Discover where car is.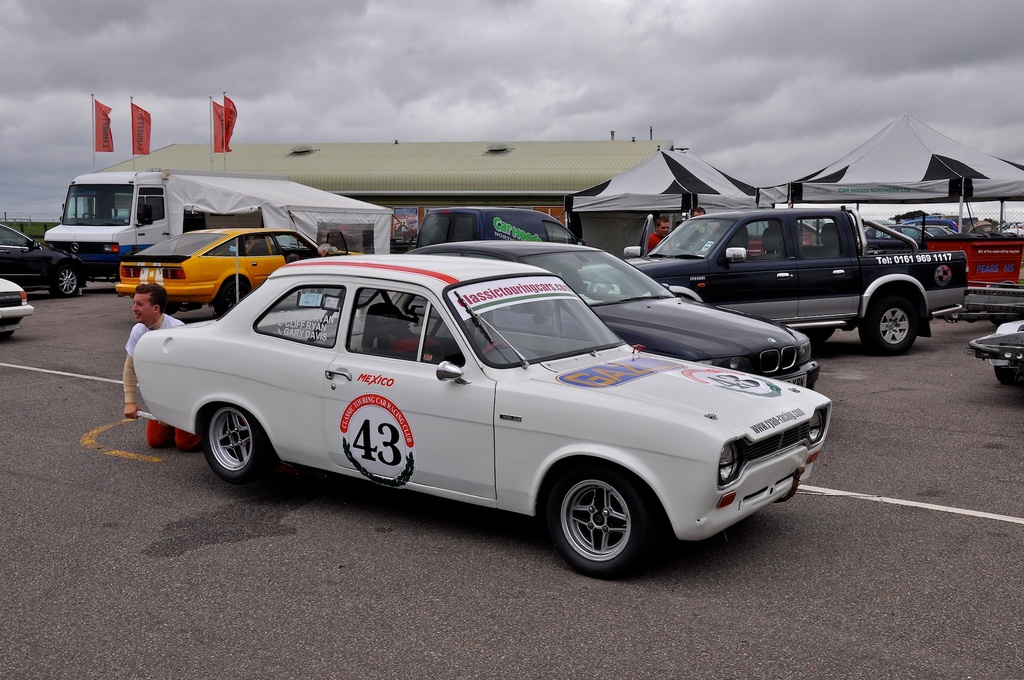
Discovered at select_region(413, 209, 580, 245).
